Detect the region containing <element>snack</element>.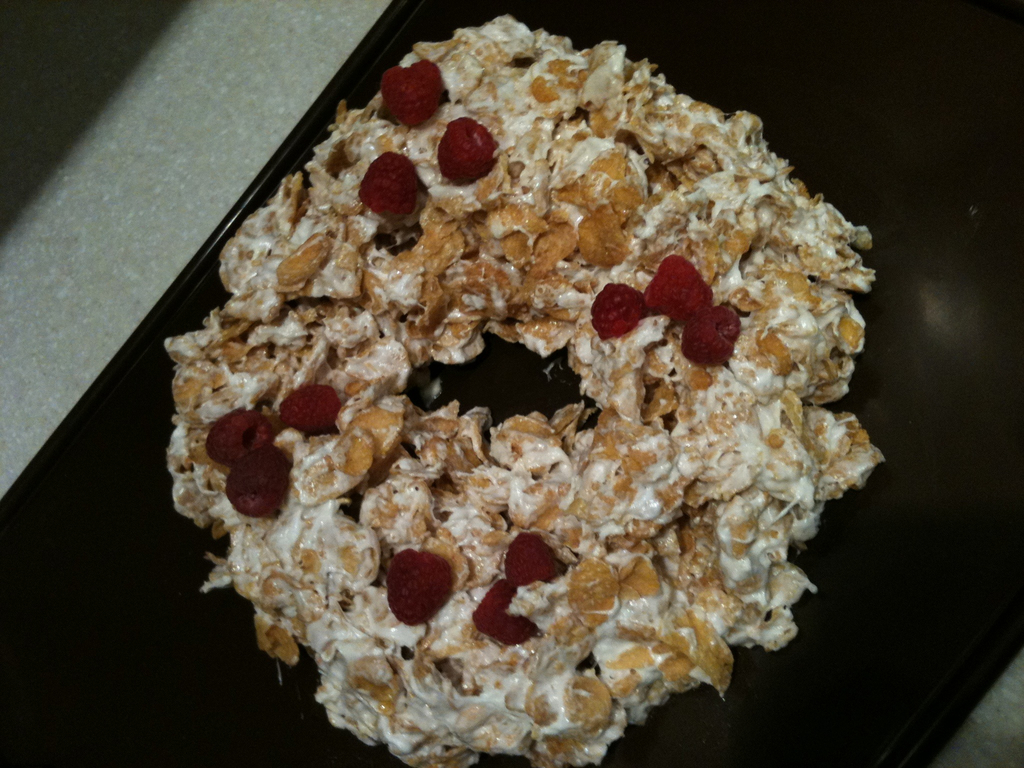
<box>170,15,886,767</box>.
